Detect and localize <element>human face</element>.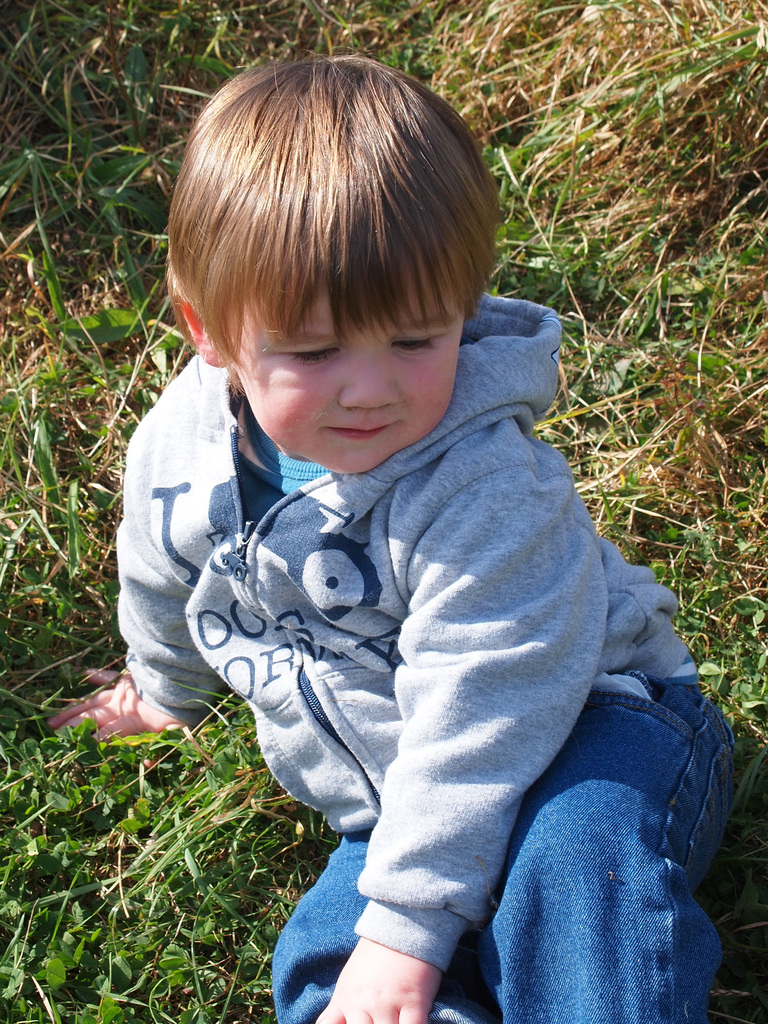
Localized at (225,274,461,472).
